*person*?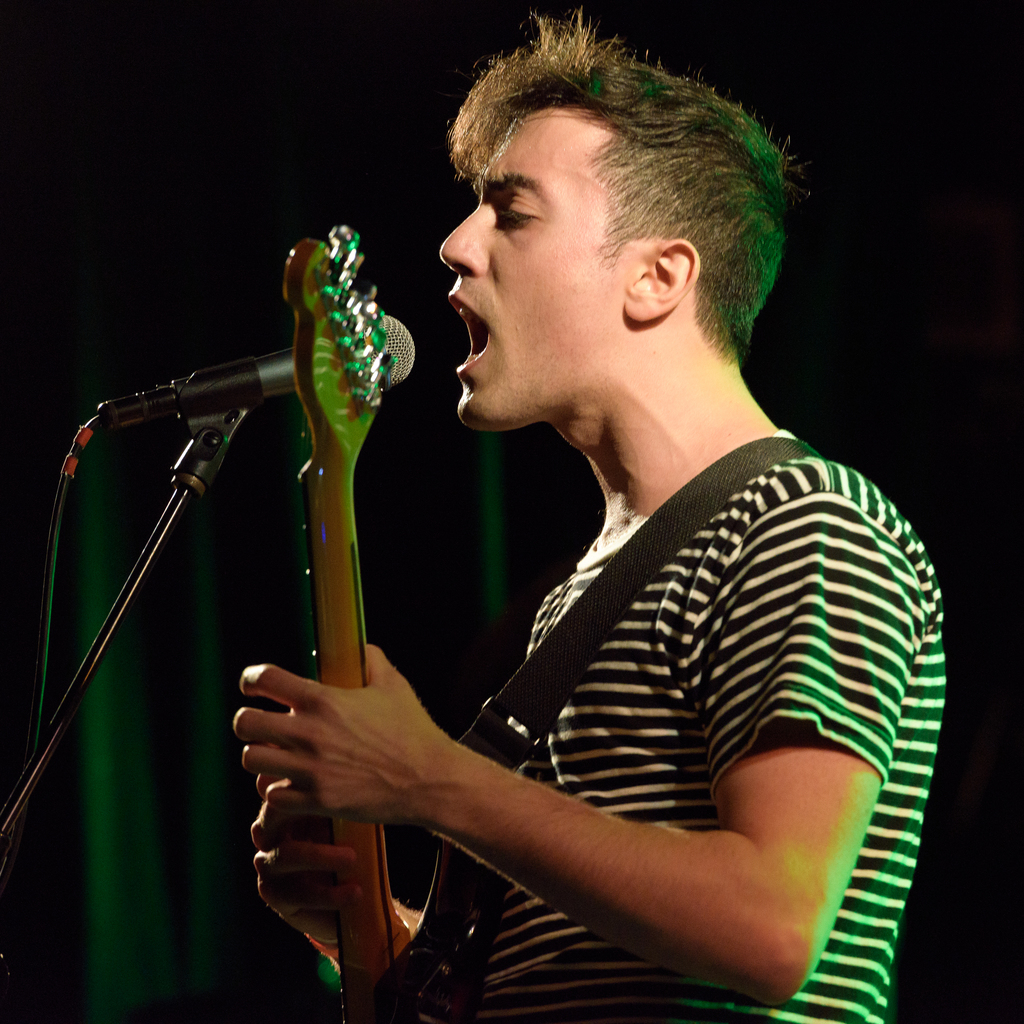
{"left": 231, "top": 46, "right": 952, "bottom": 1009}
